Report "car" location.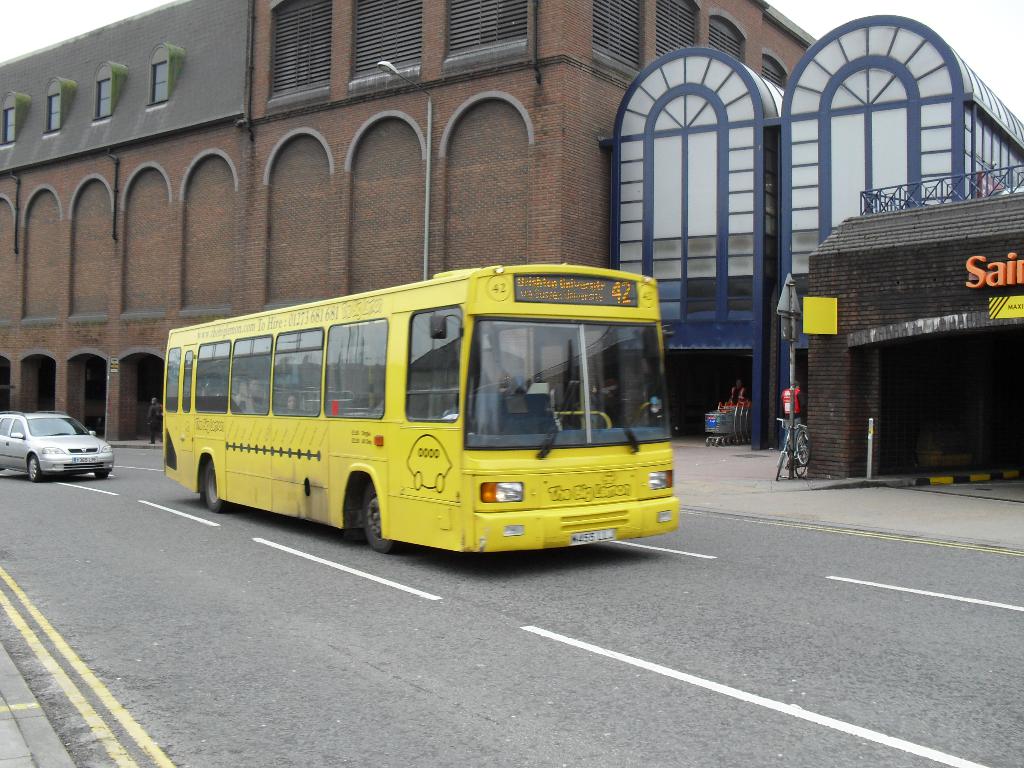
Report: rect(6, 411, 102, 488).
